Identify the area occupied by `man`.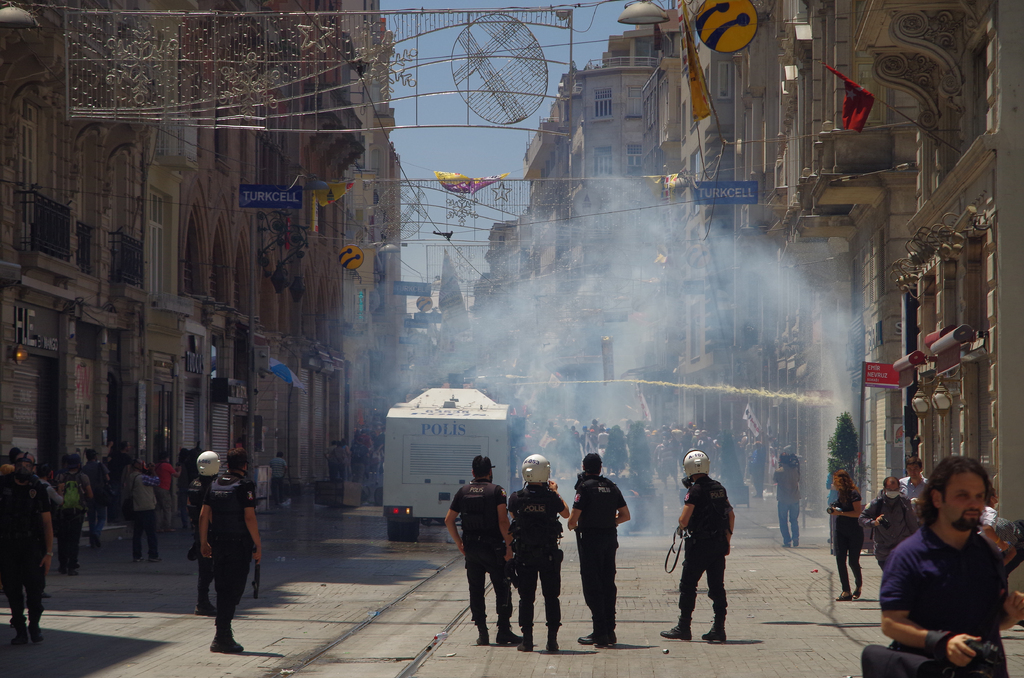
Area: l=861, t=477, r=916, b=572.
